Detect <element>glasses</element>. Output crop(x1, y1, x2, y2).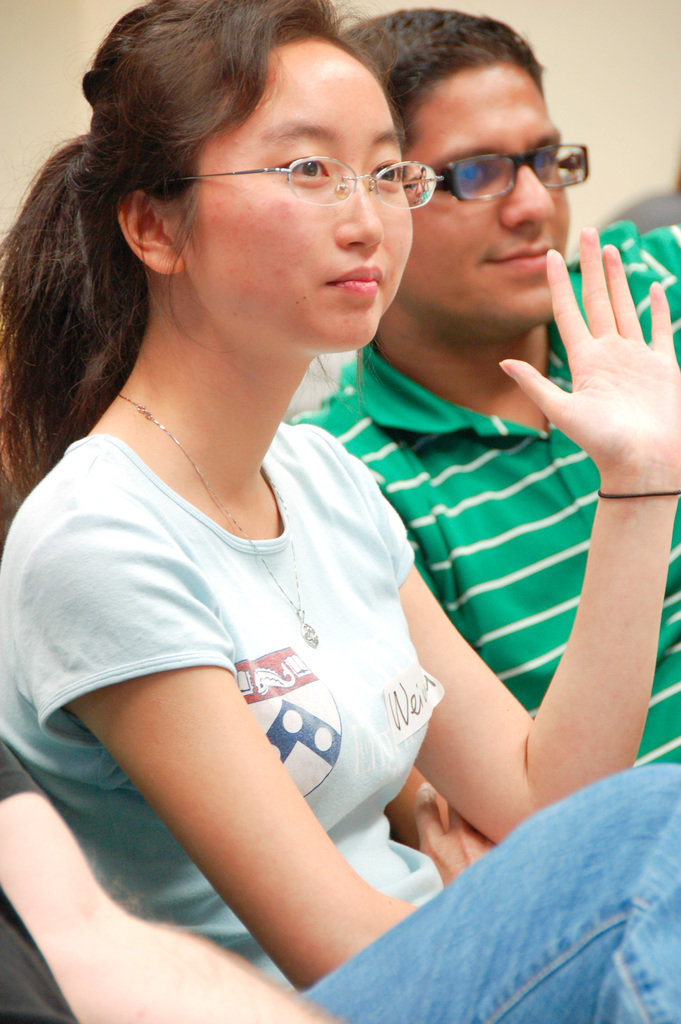
crop(436, 140, 594, 196).
